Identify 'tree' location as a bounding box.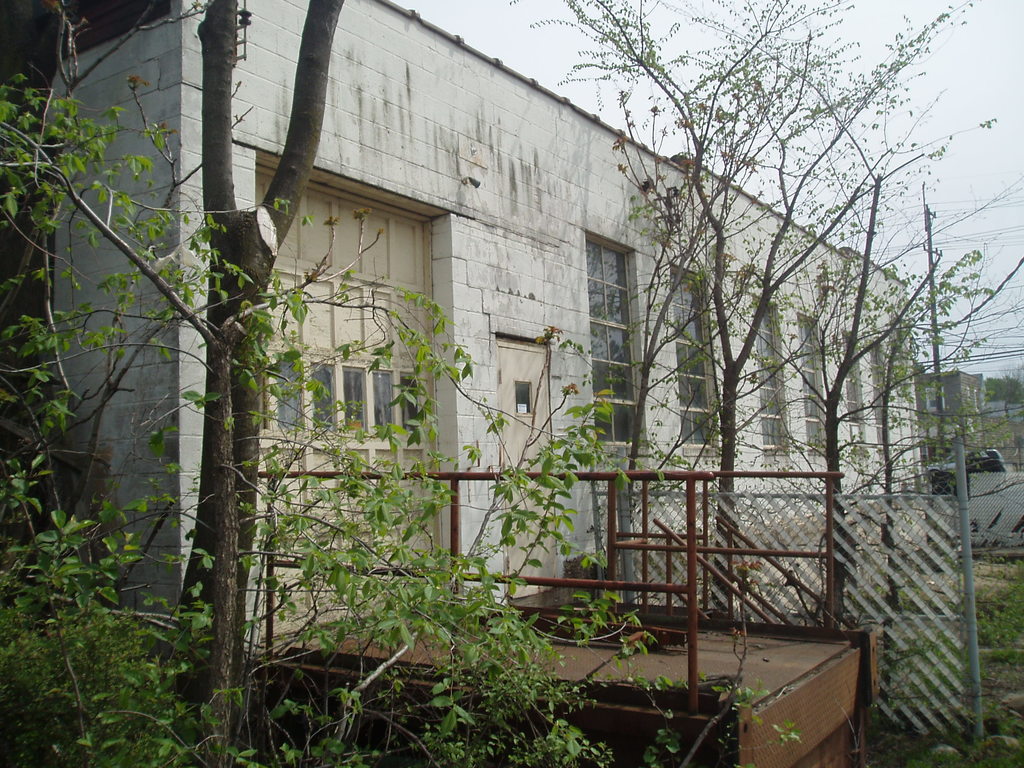
(751,181,952,619).
